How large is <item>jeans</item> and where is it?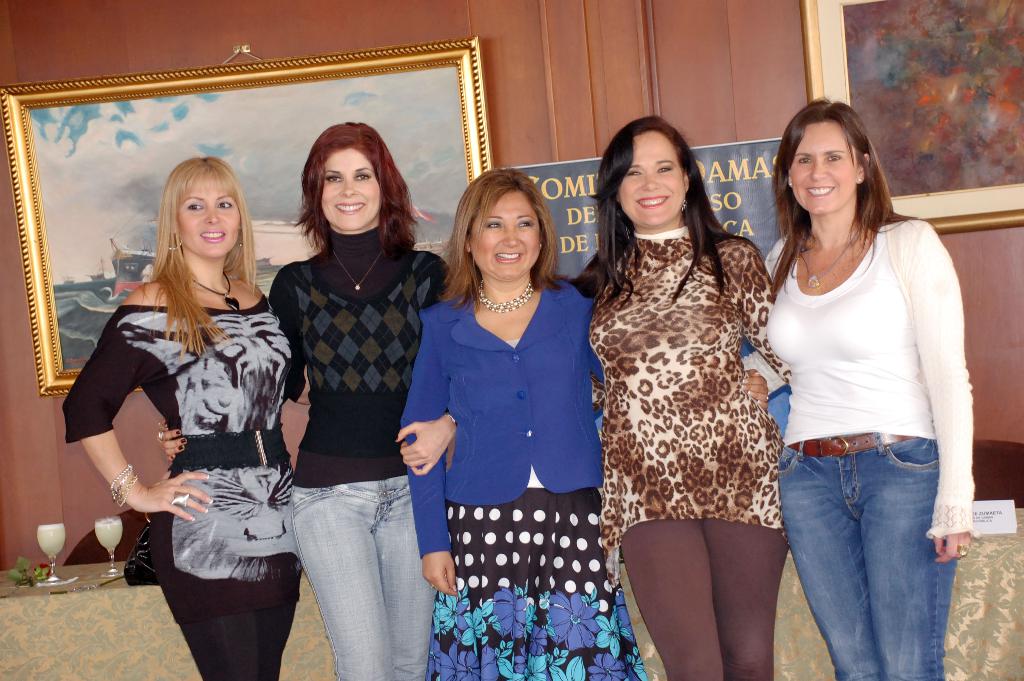
Bounding box: <region>774, 434, 956, 680</region>.
